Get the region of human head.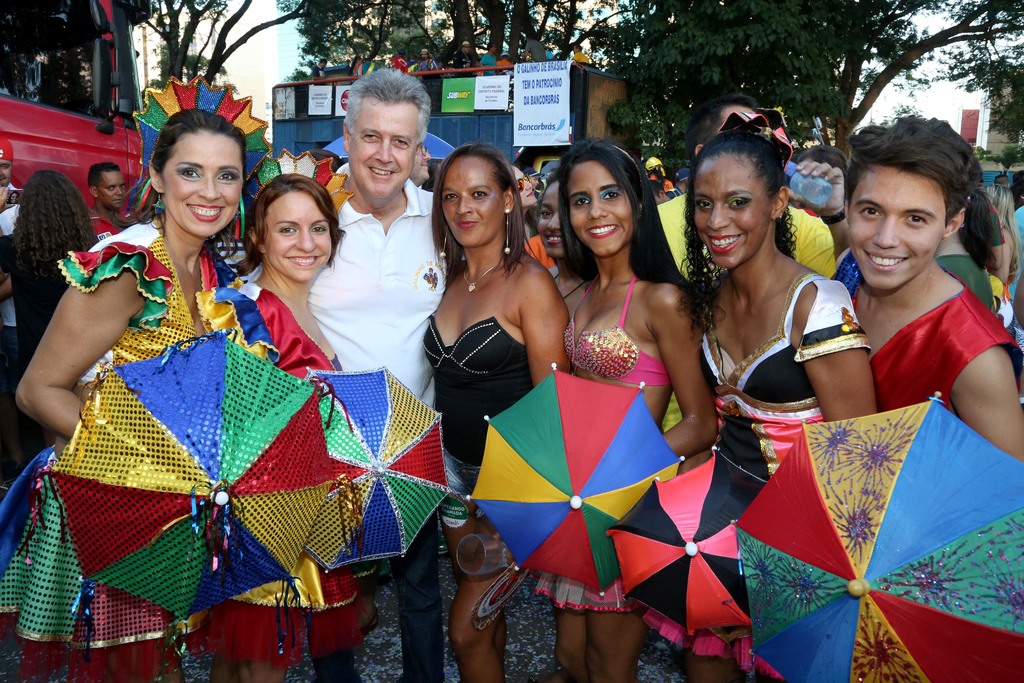
pyautogui.locateOnScreen(248, 177, 333, 278).
